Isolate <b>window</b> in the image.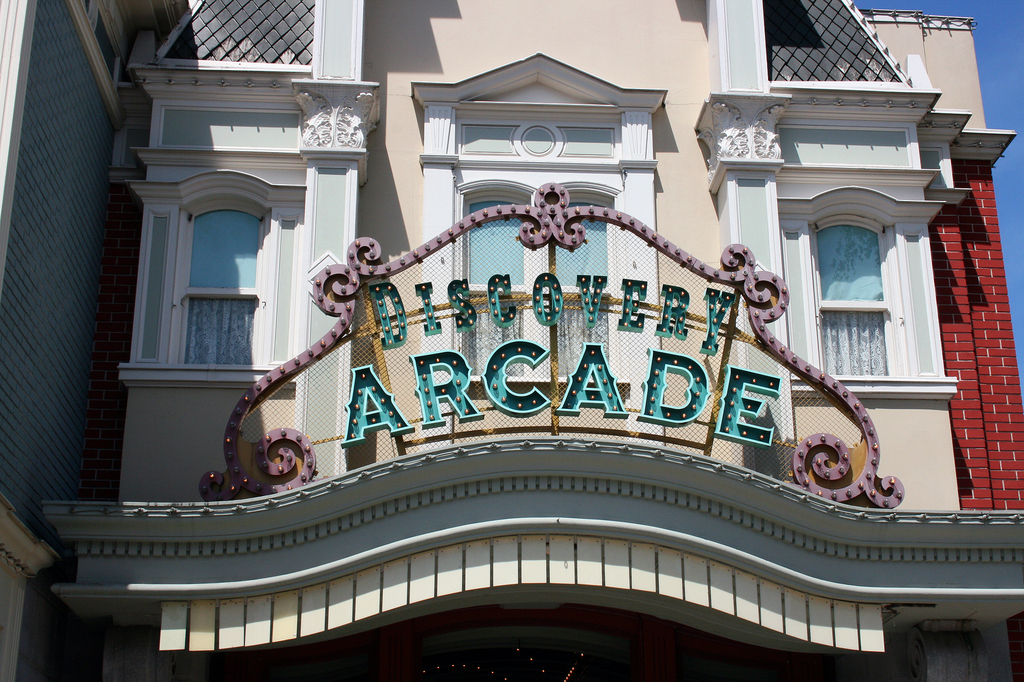
Isolated region: region(122, 134, 308, 409).
